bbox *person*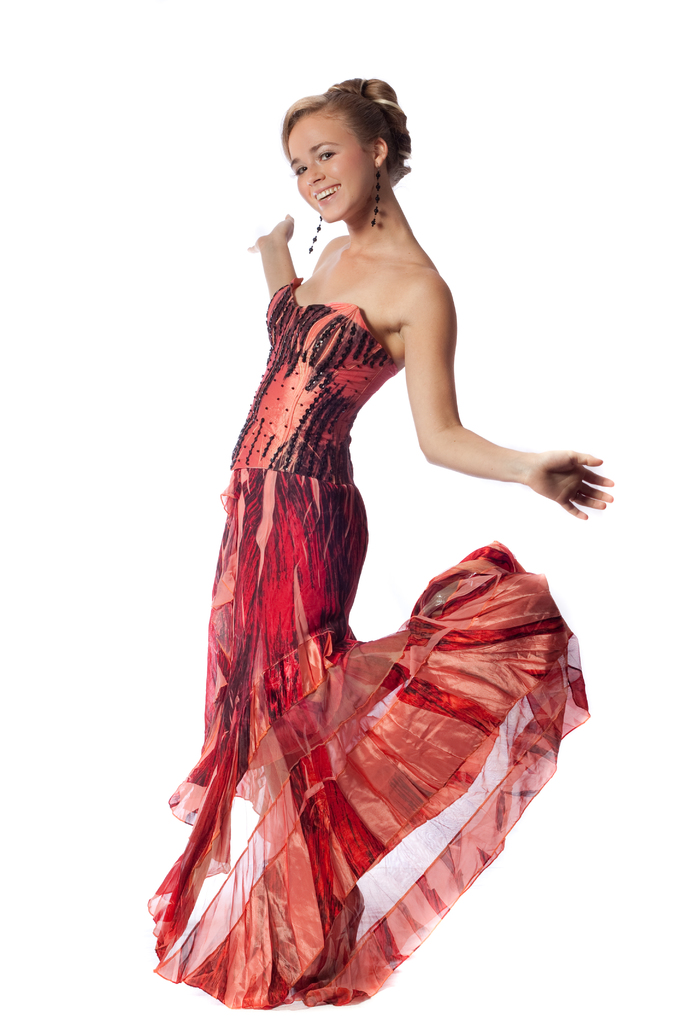
crop(161, 70, 610, 1021)
